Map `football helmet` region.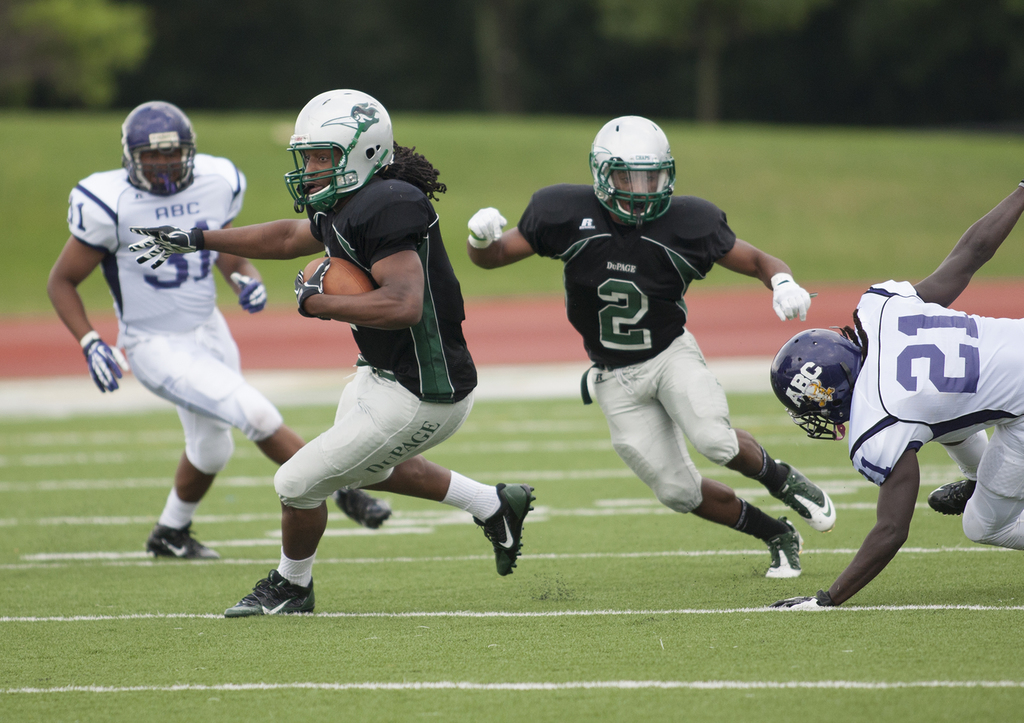
Mapped to Rect(589, 111, 673, 221).
